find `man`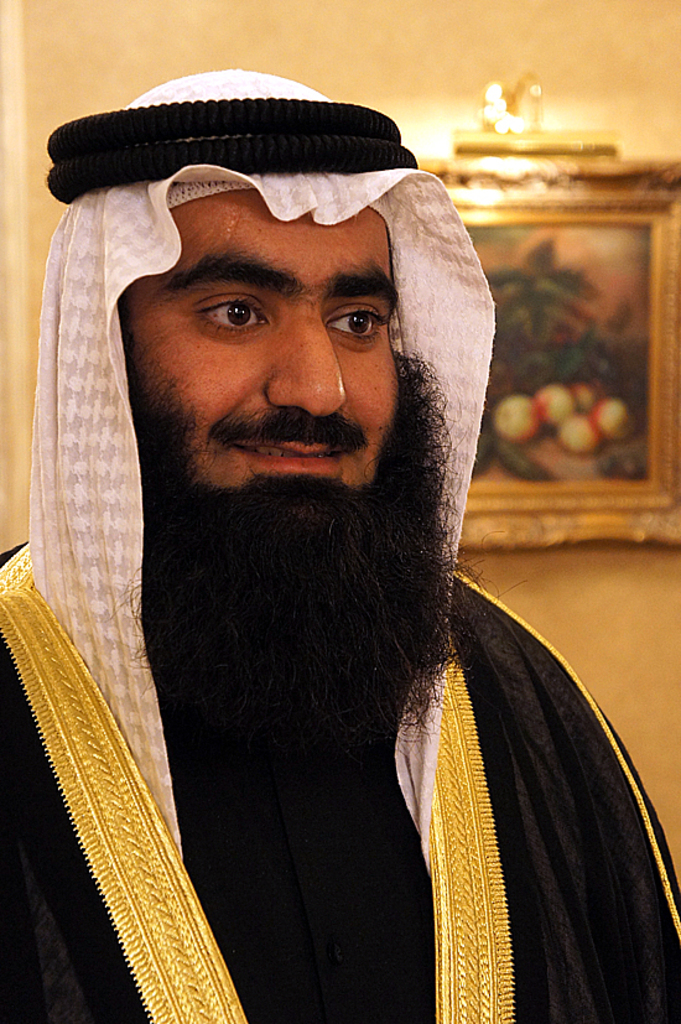
<bbox>0, 59, 680, 1023</bbox>
